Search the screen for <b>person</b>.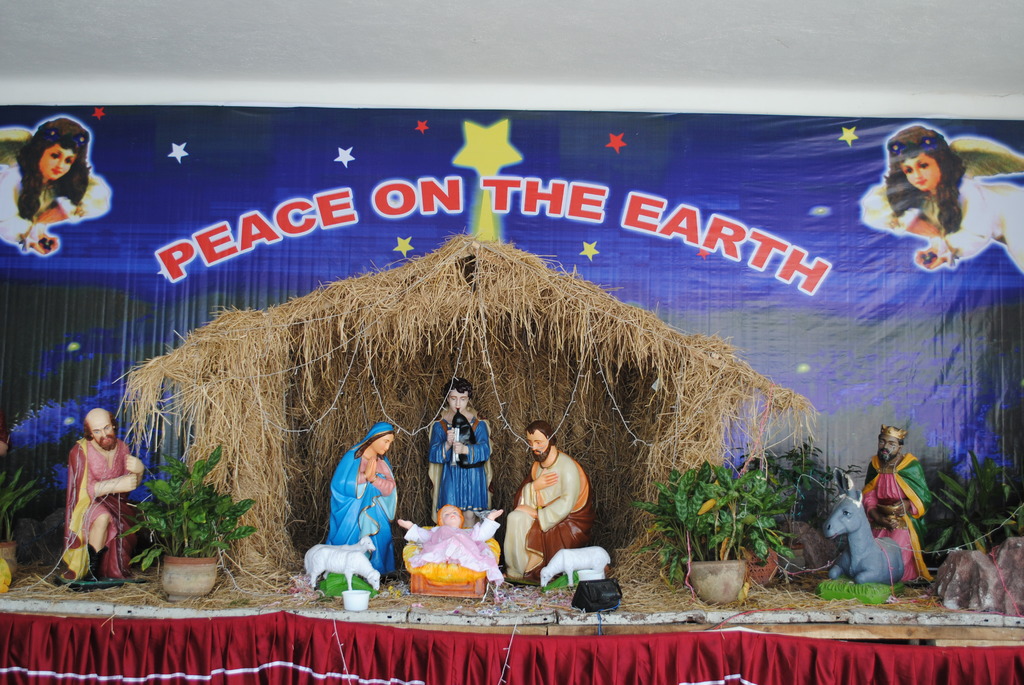
Found at [499, 422, 591, 586].
